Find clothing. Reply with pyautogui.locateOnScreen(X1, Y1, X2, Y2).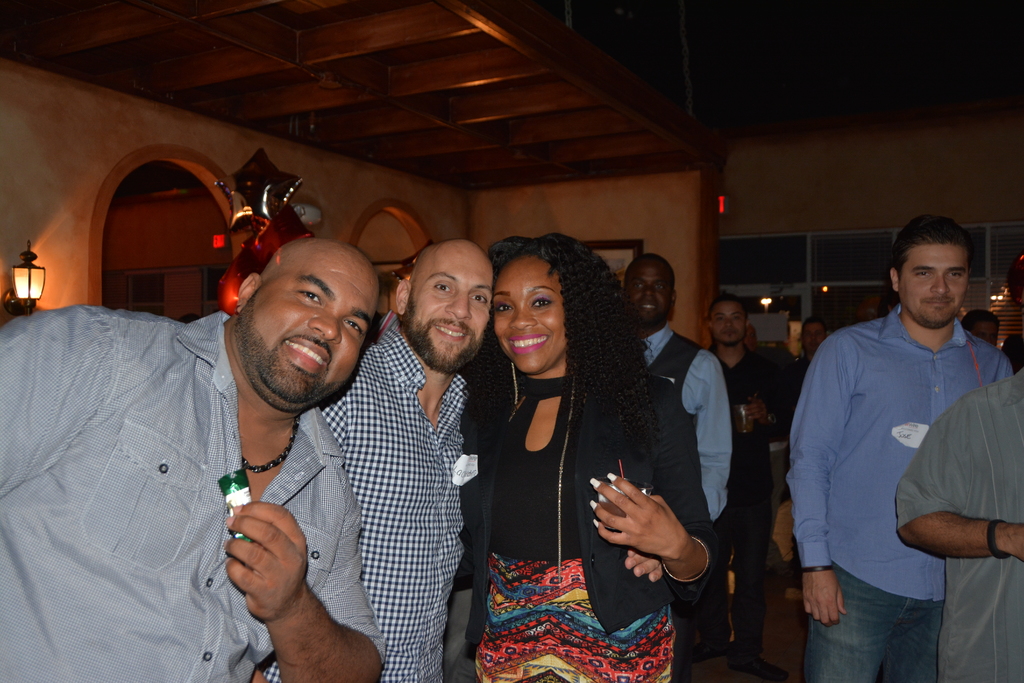
pyautogui.locateOnScreen(622, 314, 744, 528).
